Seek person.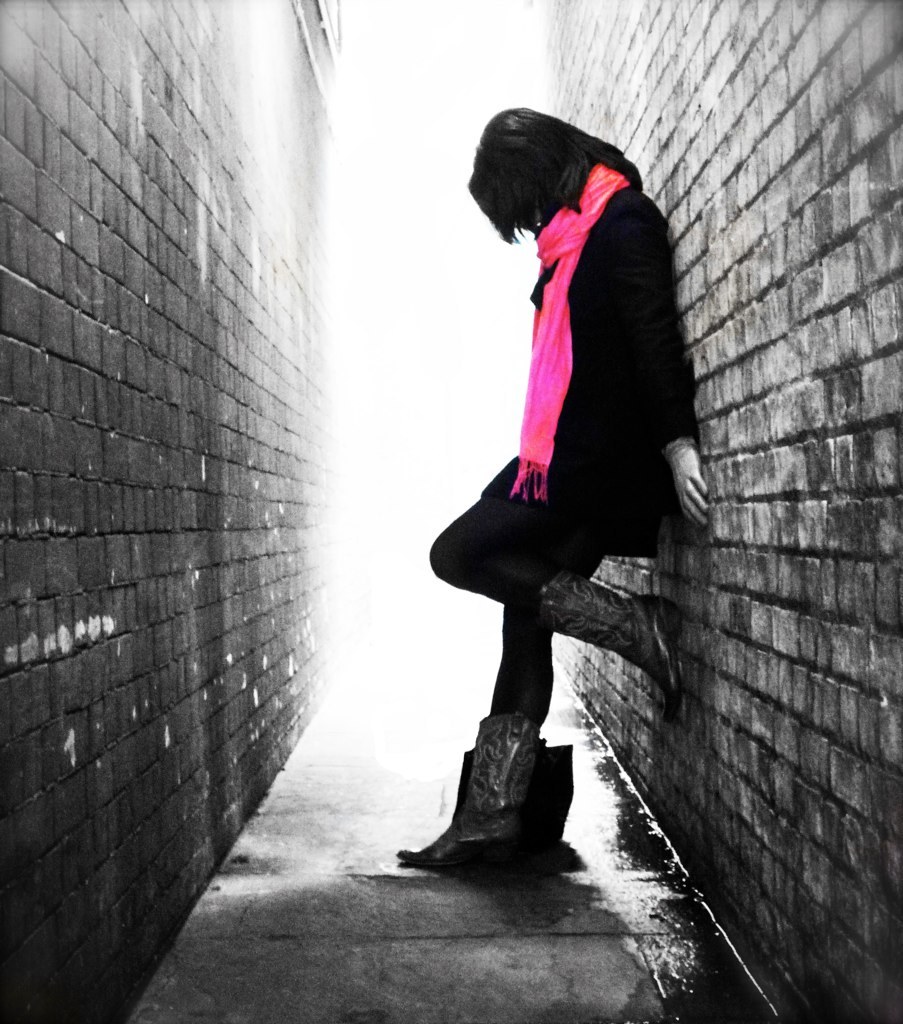
pyautogui.locateOnScreen(445, 54, 719, 820).
